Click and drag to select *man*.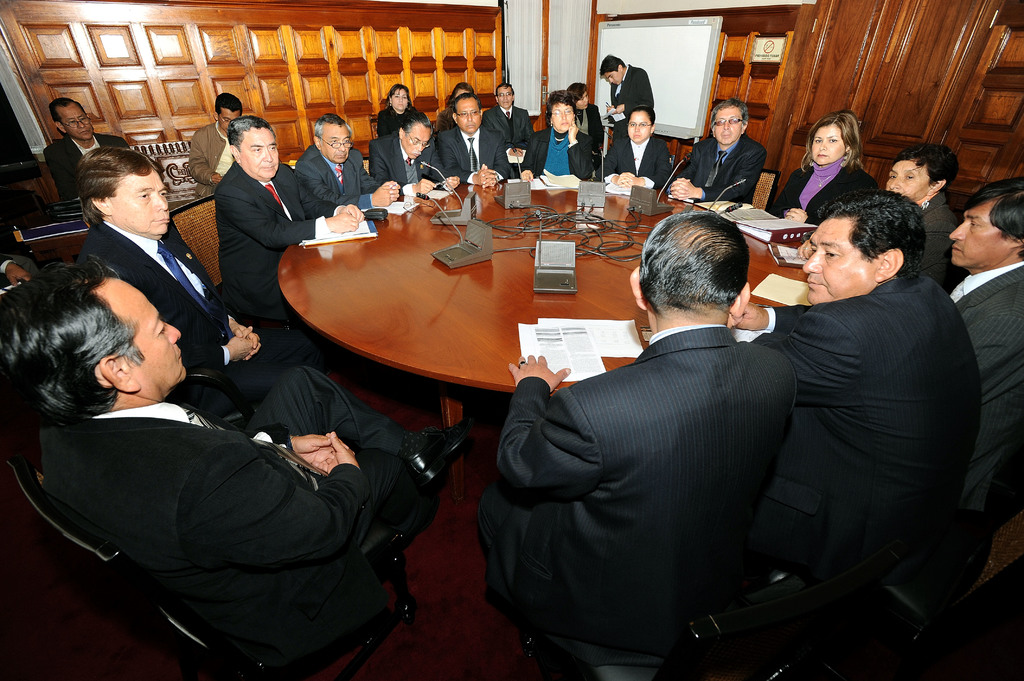
Selection: x1=481 y1=82 x2=538 y2=146.
